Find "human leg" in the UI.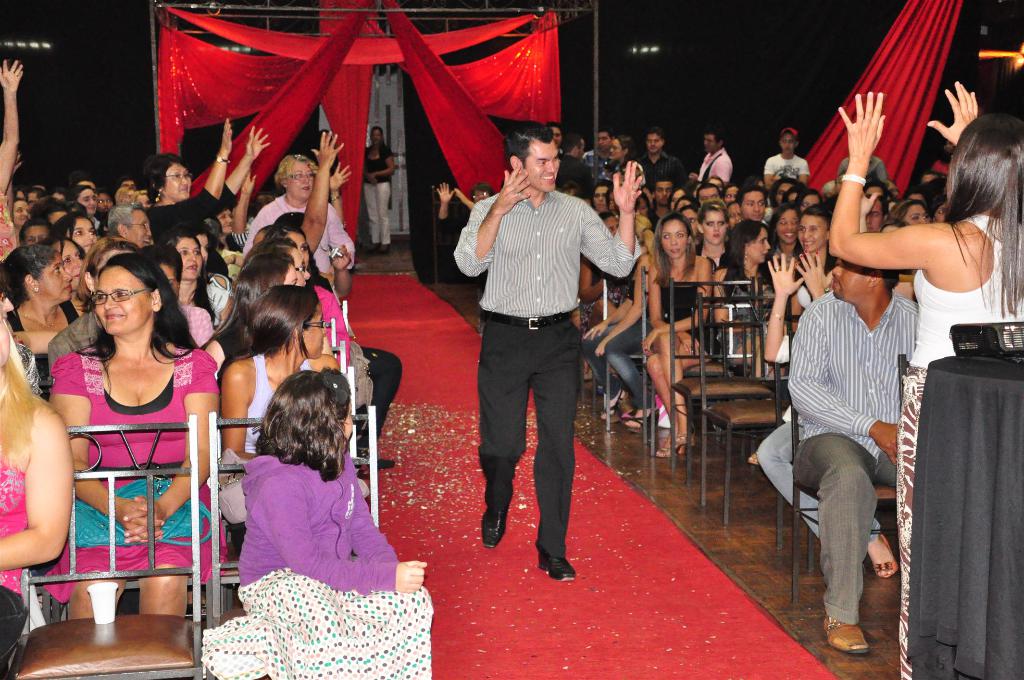
UI element at 639, 332, 716, 458.
